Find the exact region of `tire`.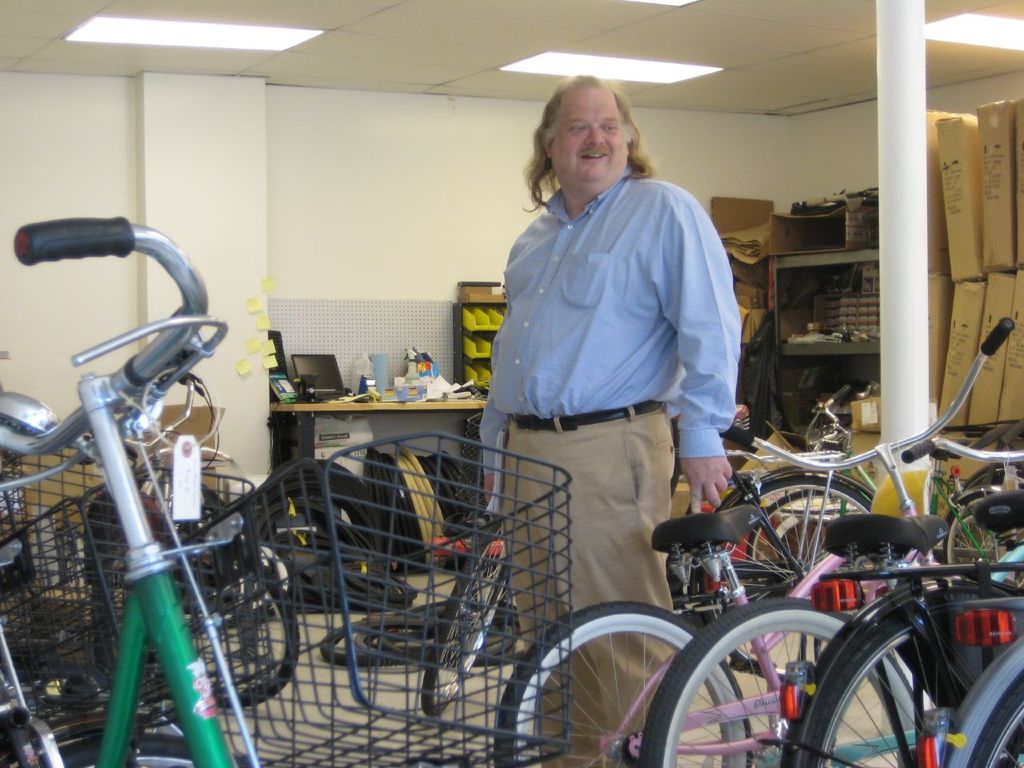
Exact region: 29,730,263,767.
